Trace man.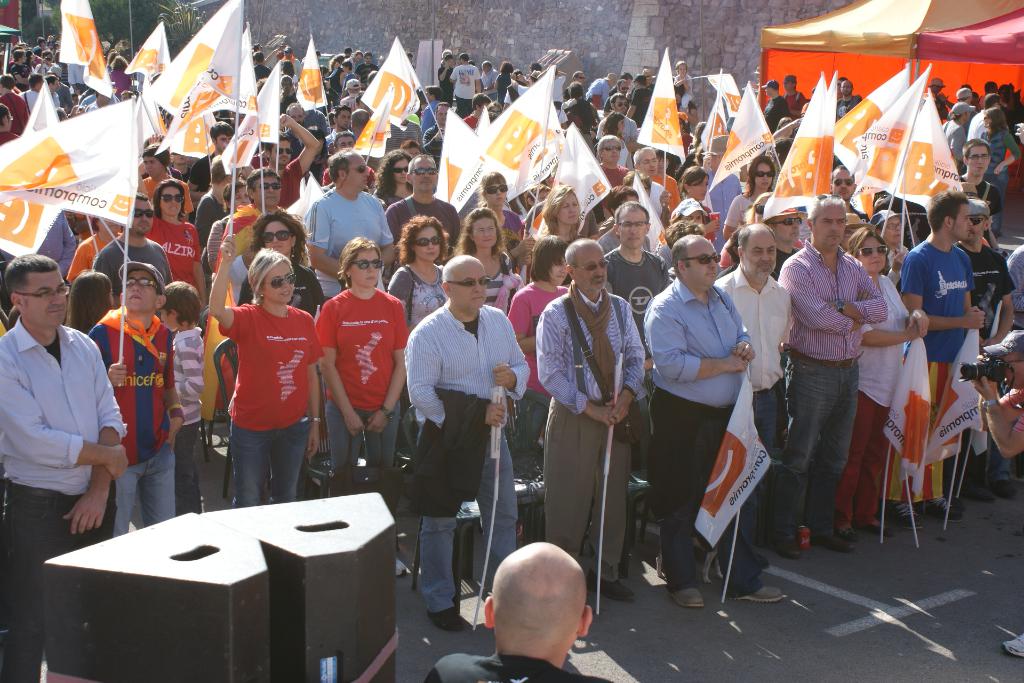
Traced to 81, 181, 177, 305.
